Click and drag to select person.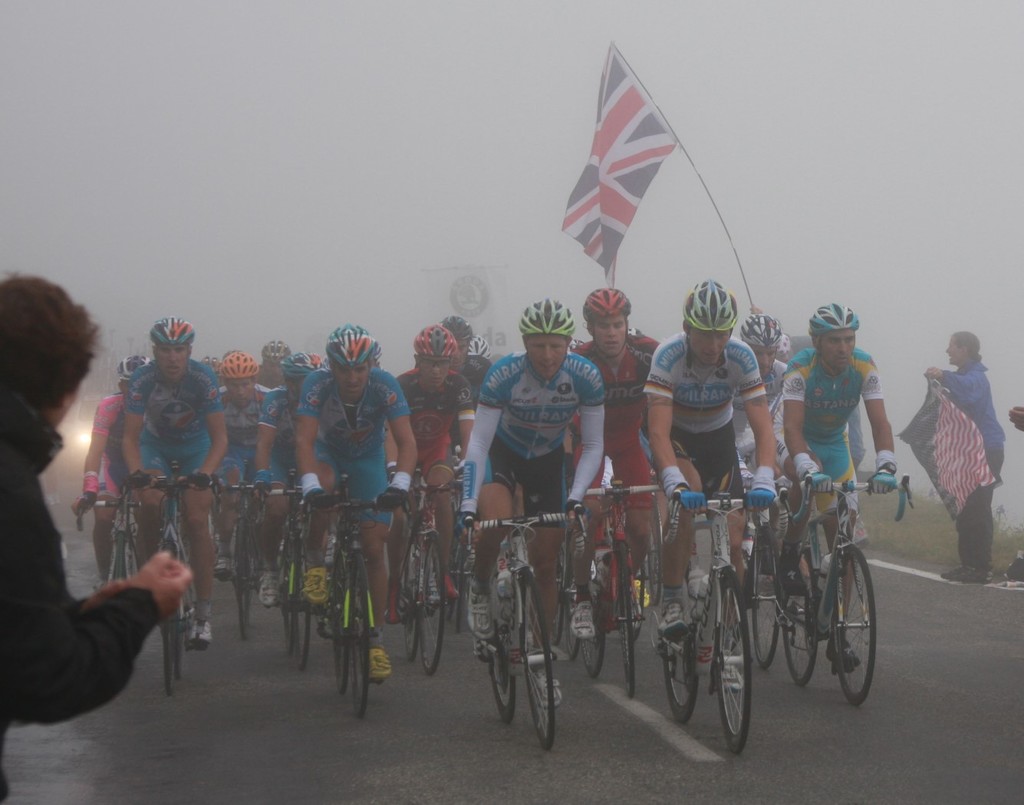
Selection: x1=726, y1=304, x2=789, y2=592.
